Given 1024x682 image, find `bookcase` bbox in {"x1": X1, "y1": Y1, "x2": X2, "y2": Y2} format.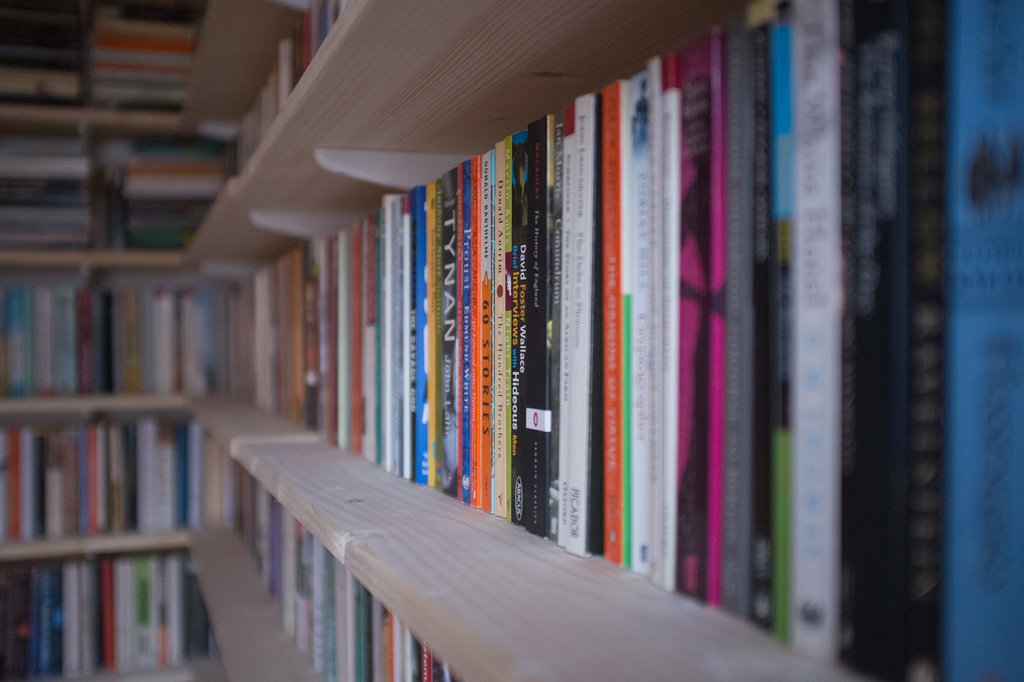
{"x1": 189, "y1": 0, "x2": 1023, "y2": 681}.
